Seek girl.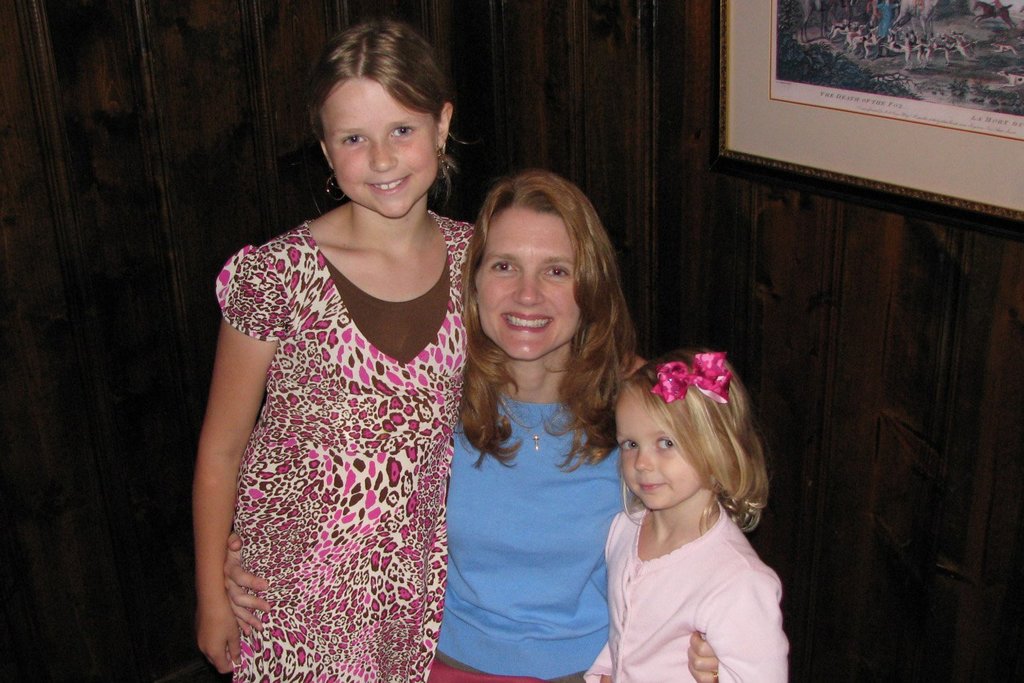
BBox(193, 19, 476, 682).
